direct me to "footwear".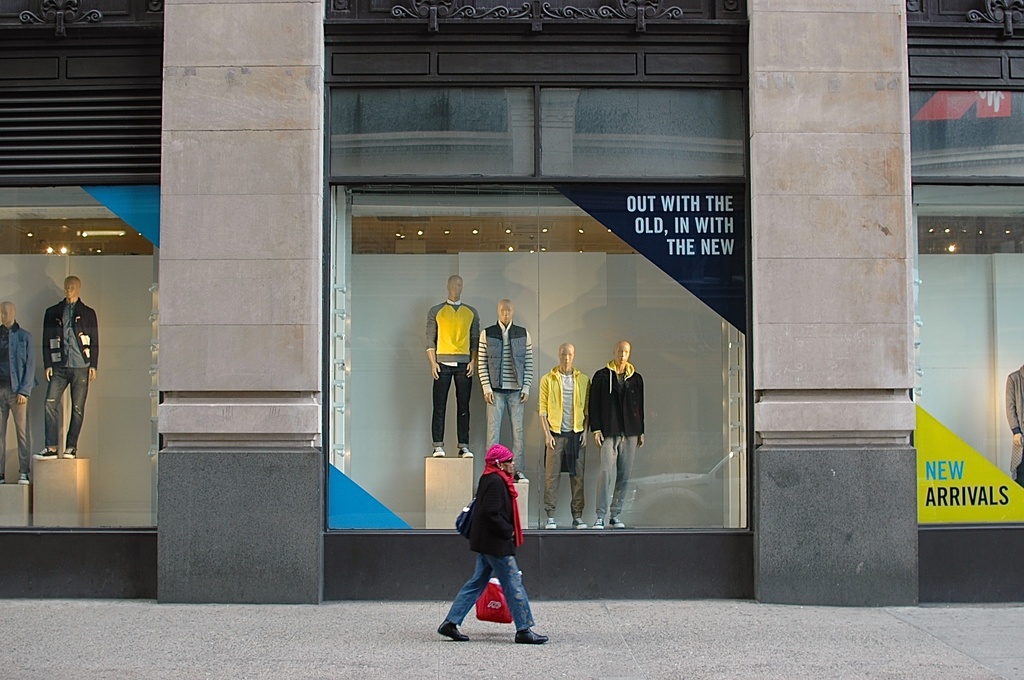
Direction: <region>17, 473, 33, 484</region>.
